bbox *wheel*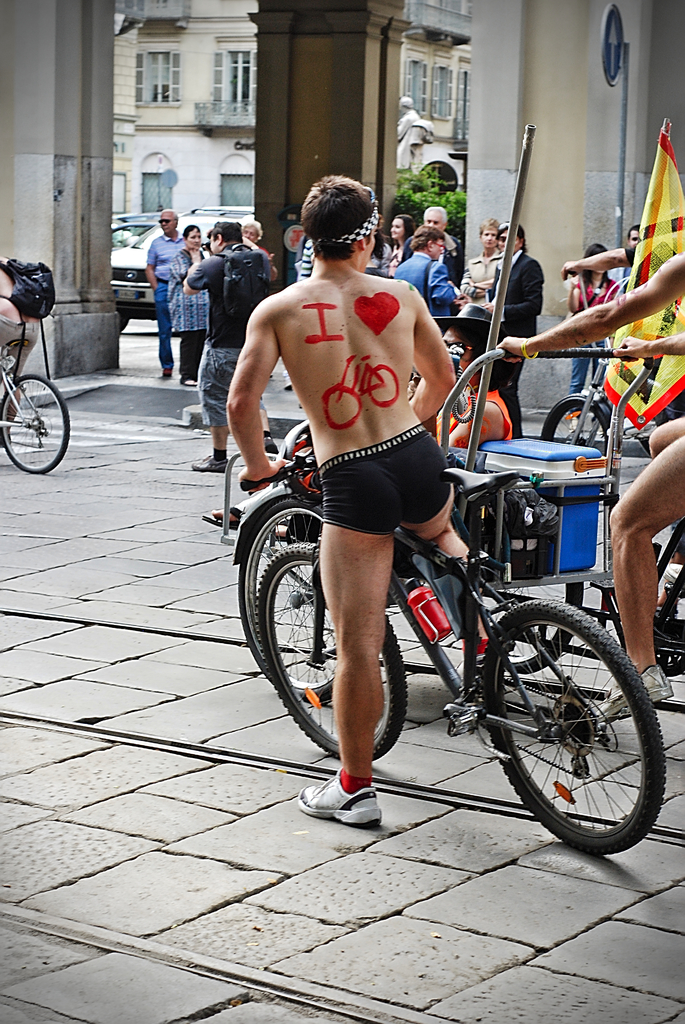
(x1=235, y1=491, x2=333, y2=705)
